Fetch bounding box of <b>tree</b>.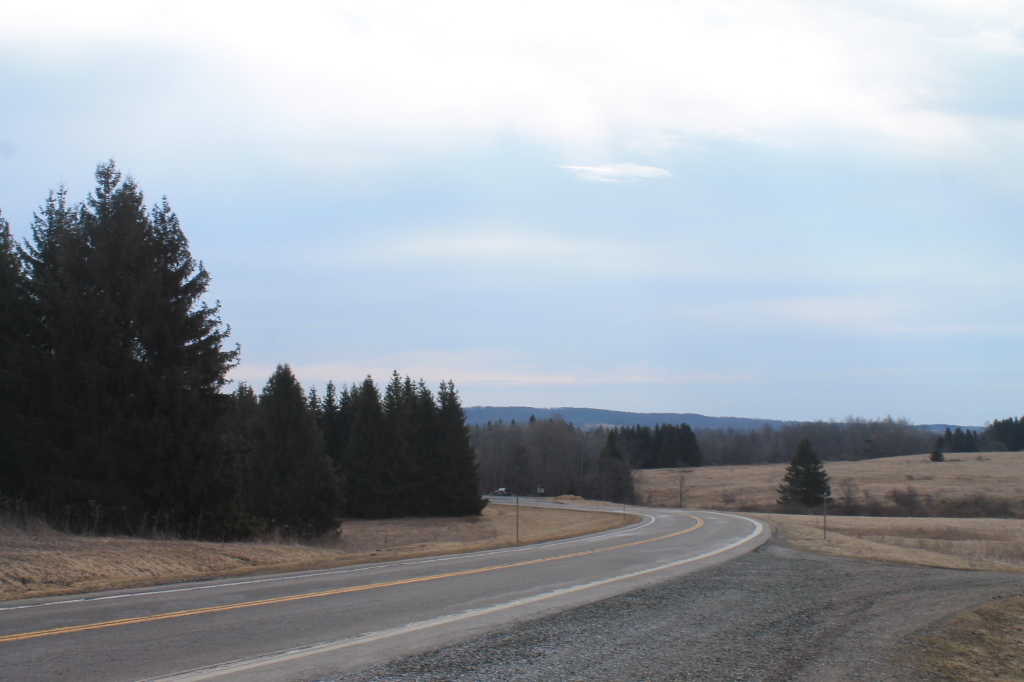
Bbox: [left=731, top=445, right=811, bottom=512].
